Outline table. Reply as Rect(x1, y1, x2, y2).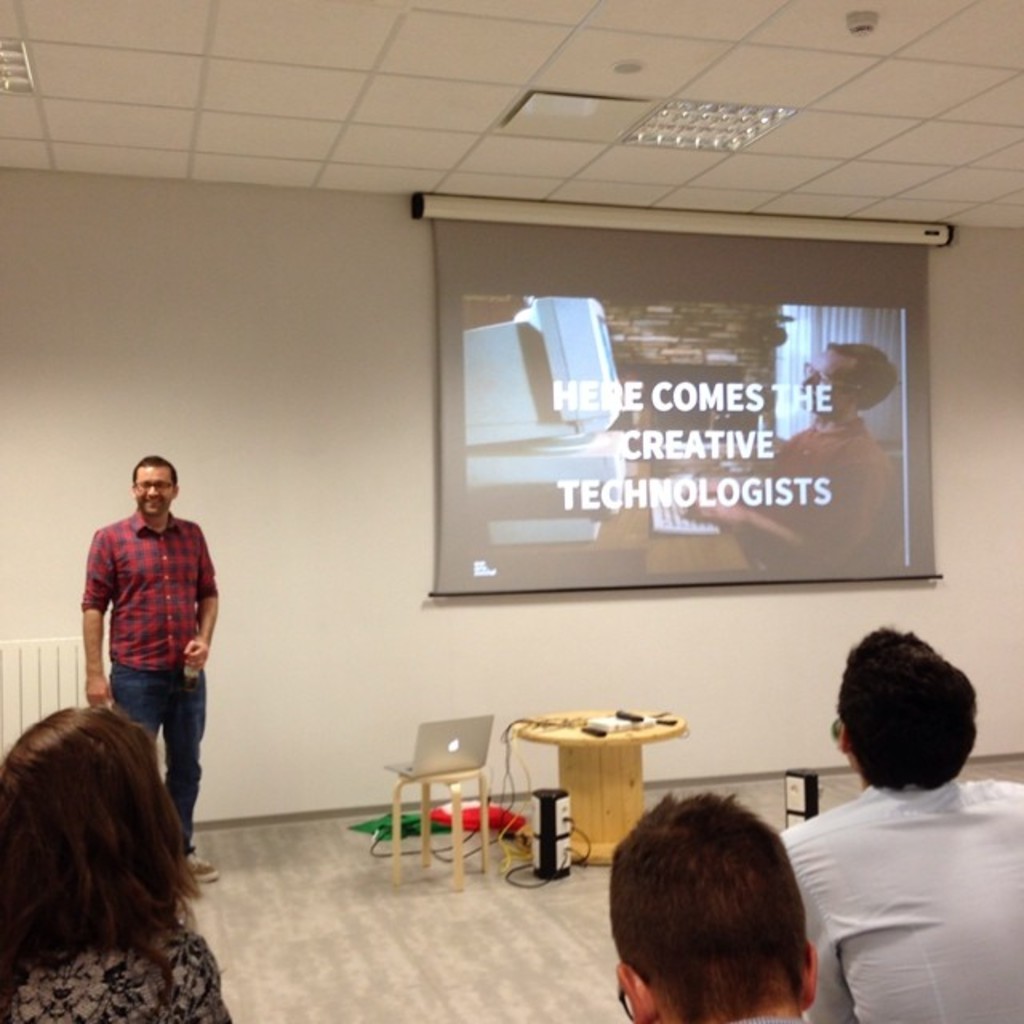
Rect(518, 706, 683, 862).
